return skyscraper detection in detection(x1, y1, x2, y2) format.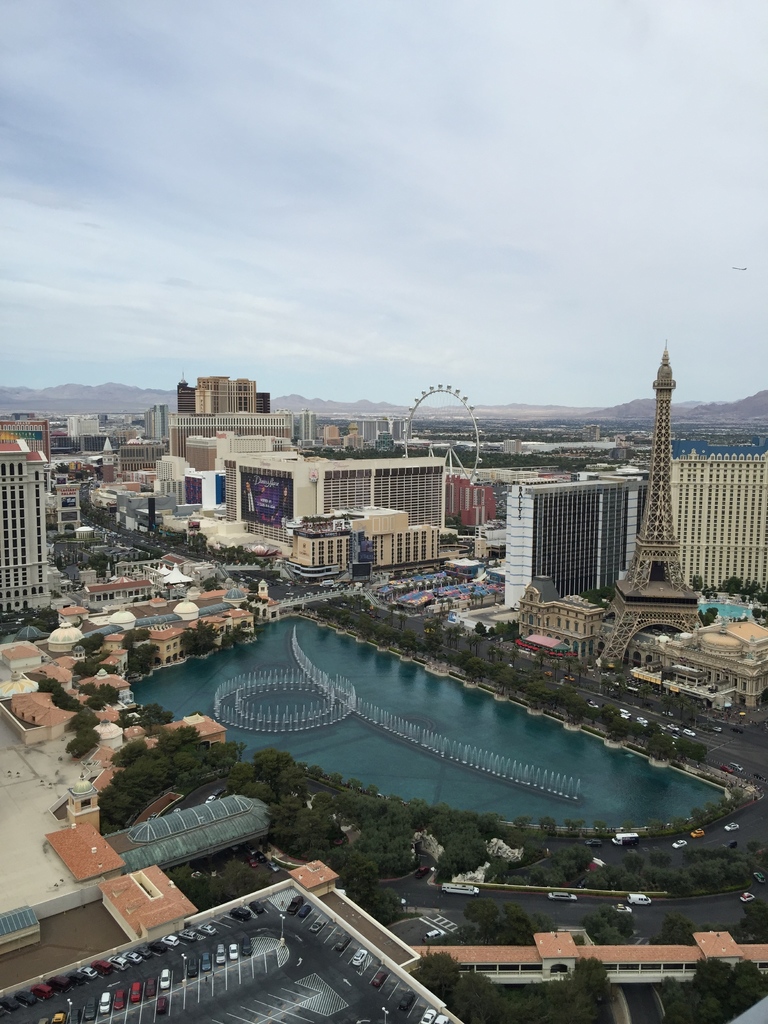
detection(63, 414, 102, 444).
